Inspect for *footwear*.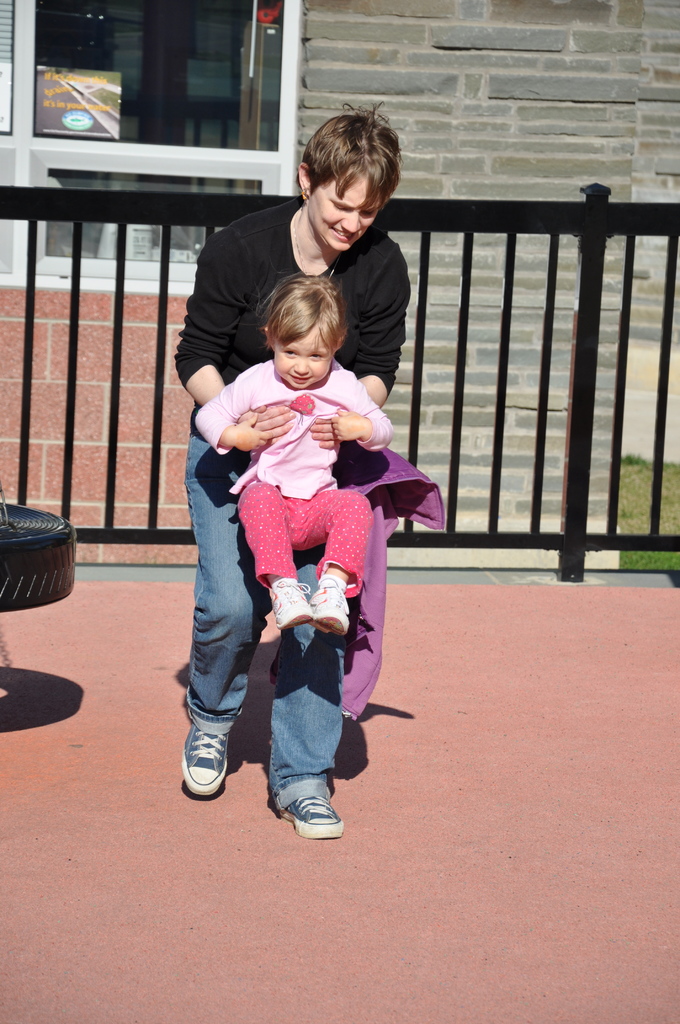
Inspection: box=[268, 574, 315, 625].
